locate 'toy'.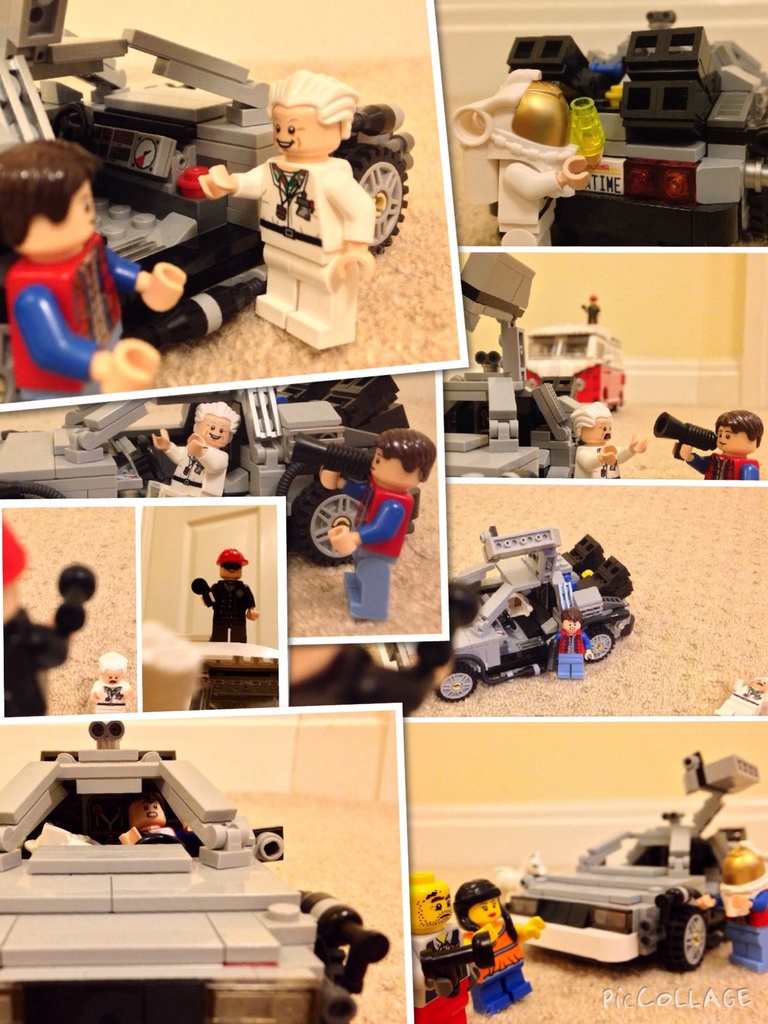
Bounding box: 694, 848, 767, 974.
